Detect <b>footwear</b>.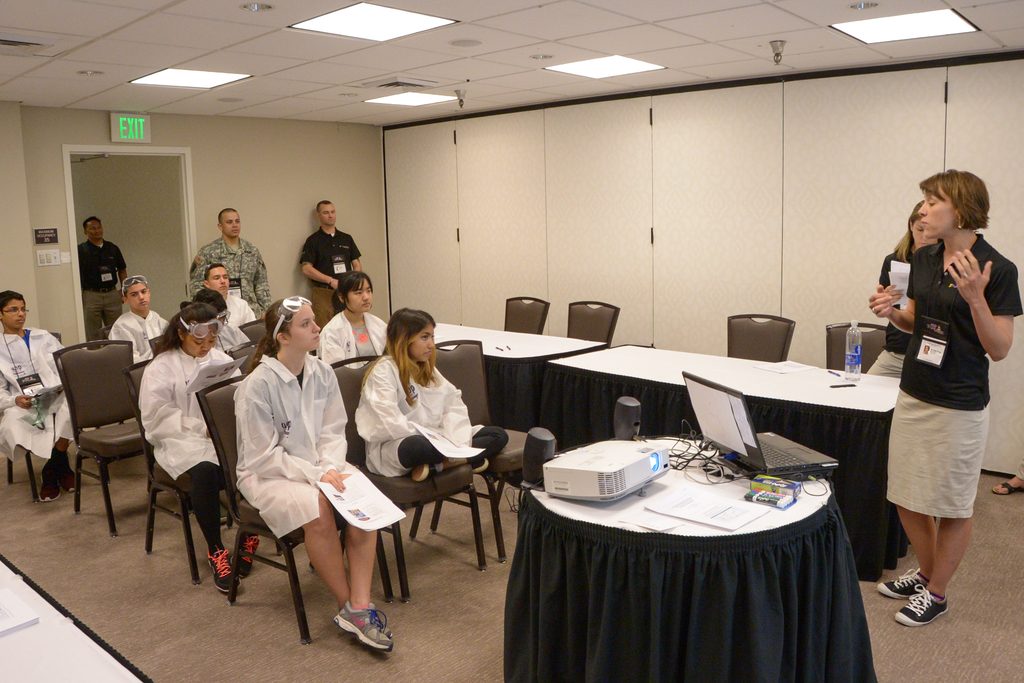
Detected at (left=472, top=457, right=488, bottom=475).
